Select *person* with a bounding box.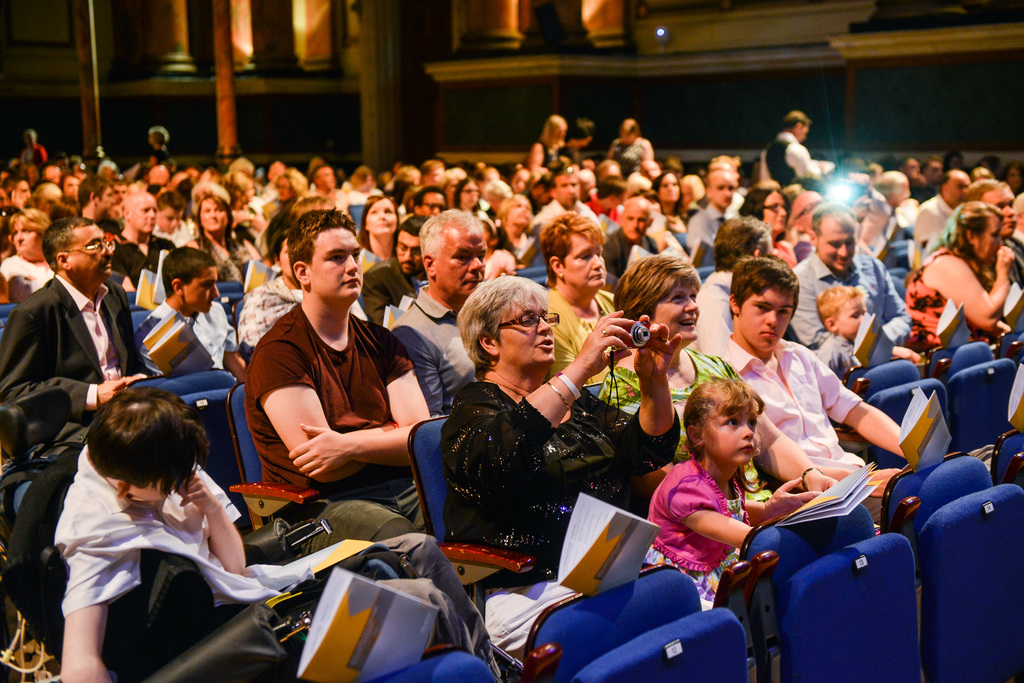
815:286:862:378.
